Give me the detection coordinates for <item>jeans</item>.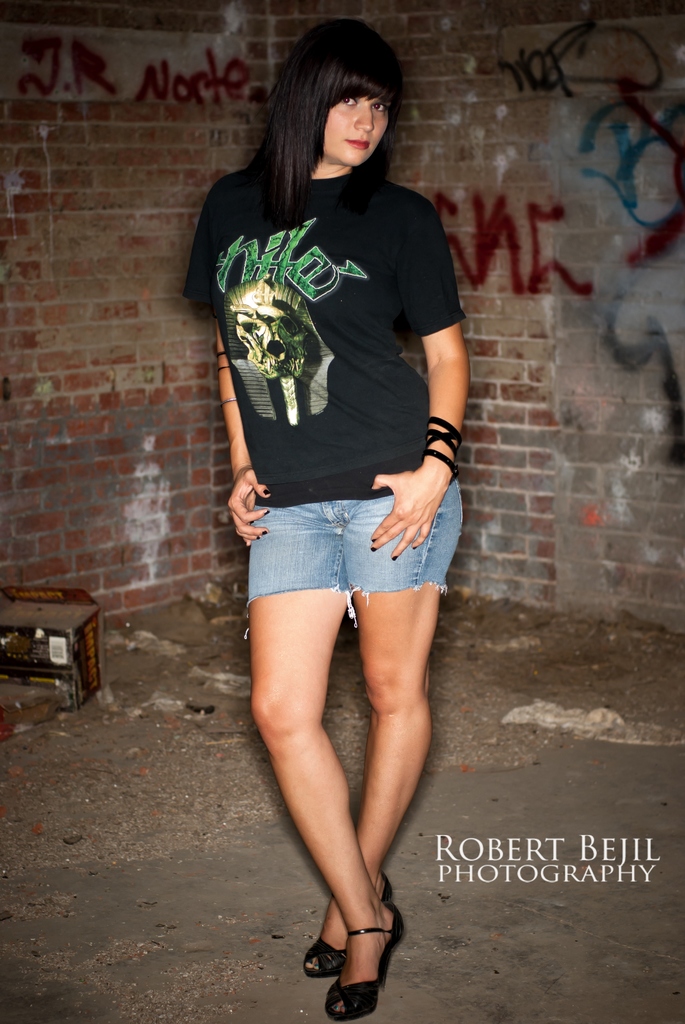
[233,488,446,630].
